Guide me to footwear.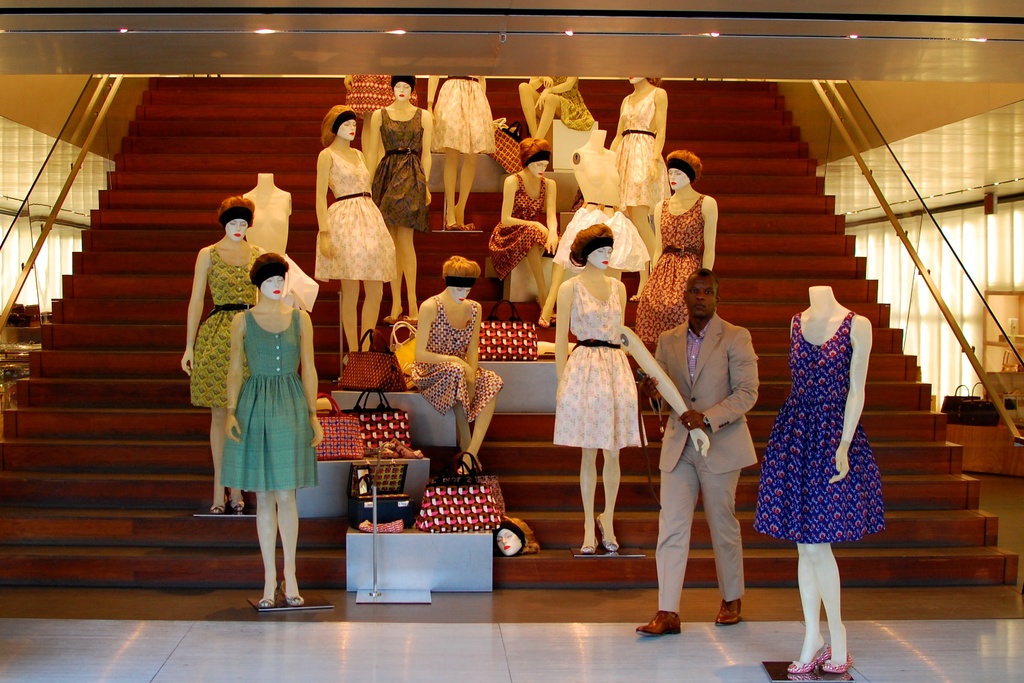
Guidance: <box>400,315,416,325</box>.
